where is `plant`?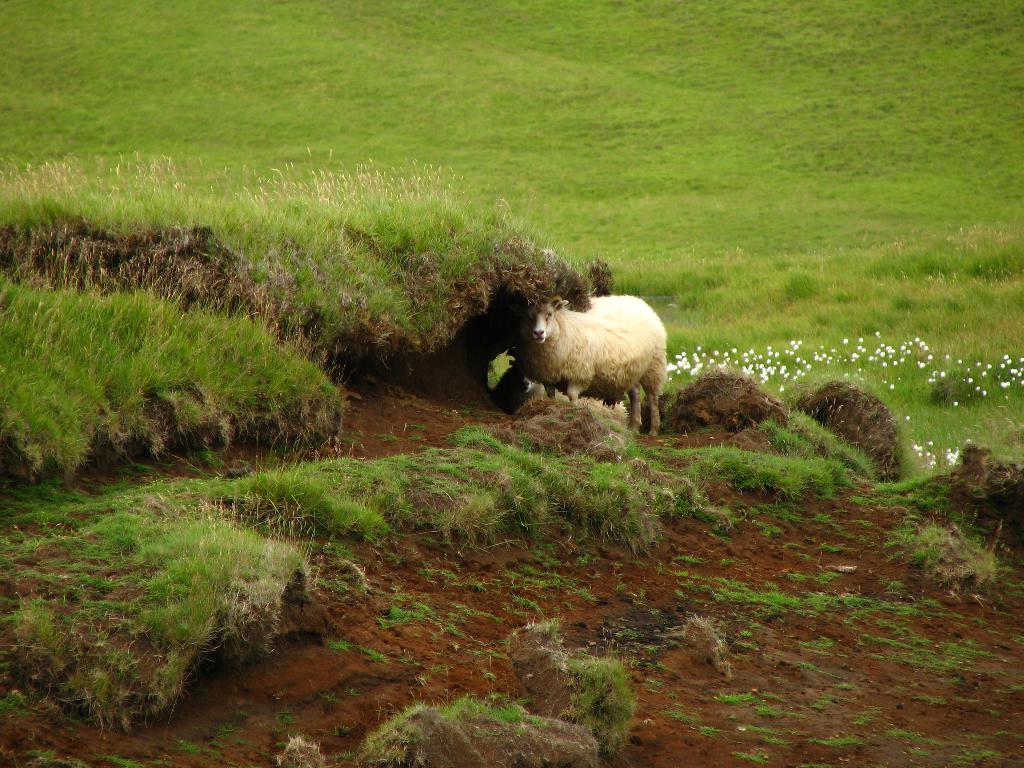
x1=474, y1=648, x2=481, y2=654.
